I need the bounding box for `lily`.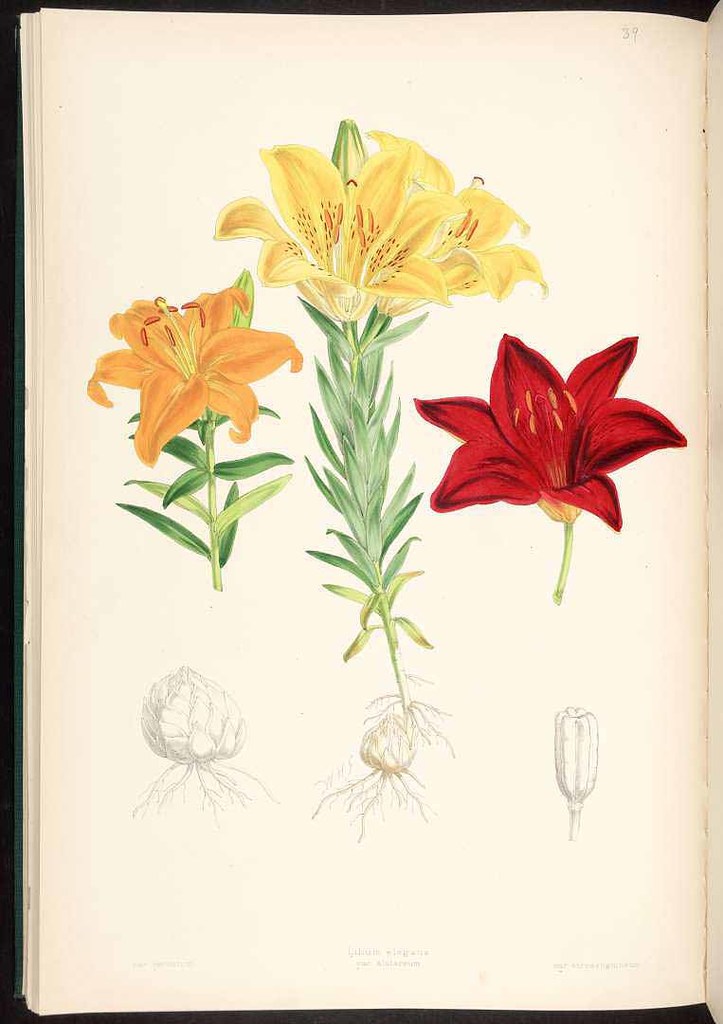
Here it is: [x1=83, y1=279, x2=312, y2=466].
